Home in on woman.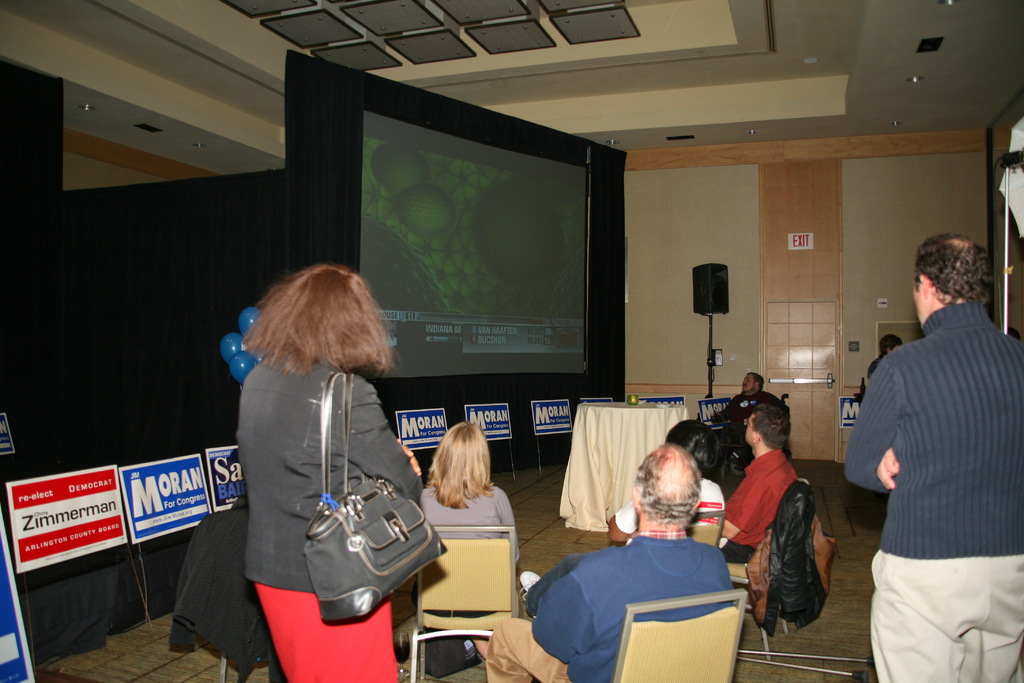
Homed in at [left=607, top=419, right=727, bottom=549].
